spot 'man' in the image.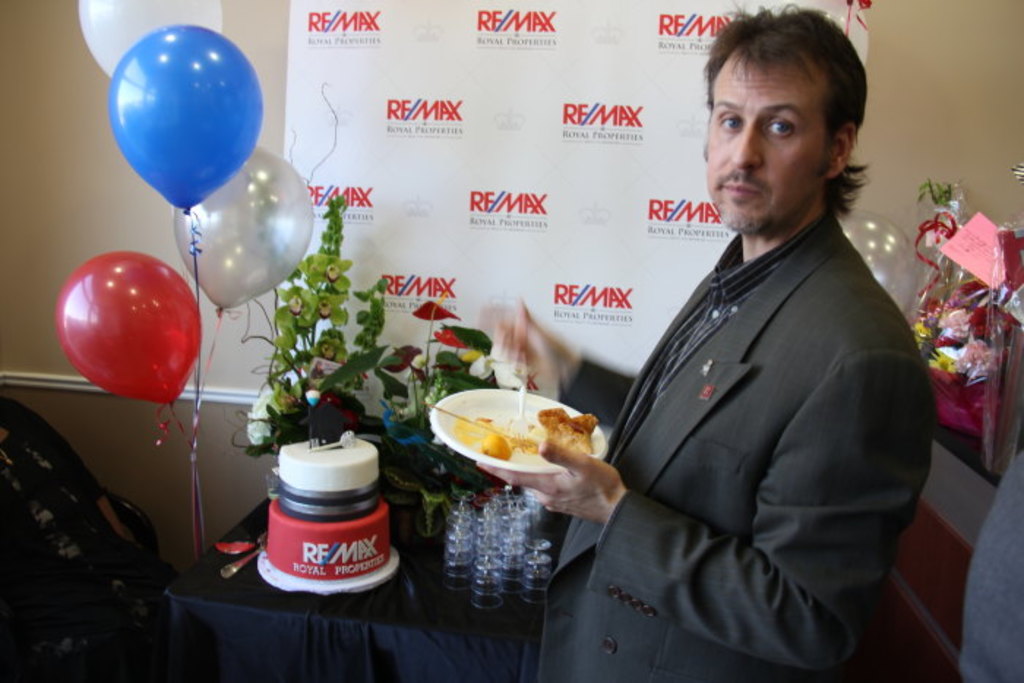
'man' found at bbox(541, 26, 941, 671).
